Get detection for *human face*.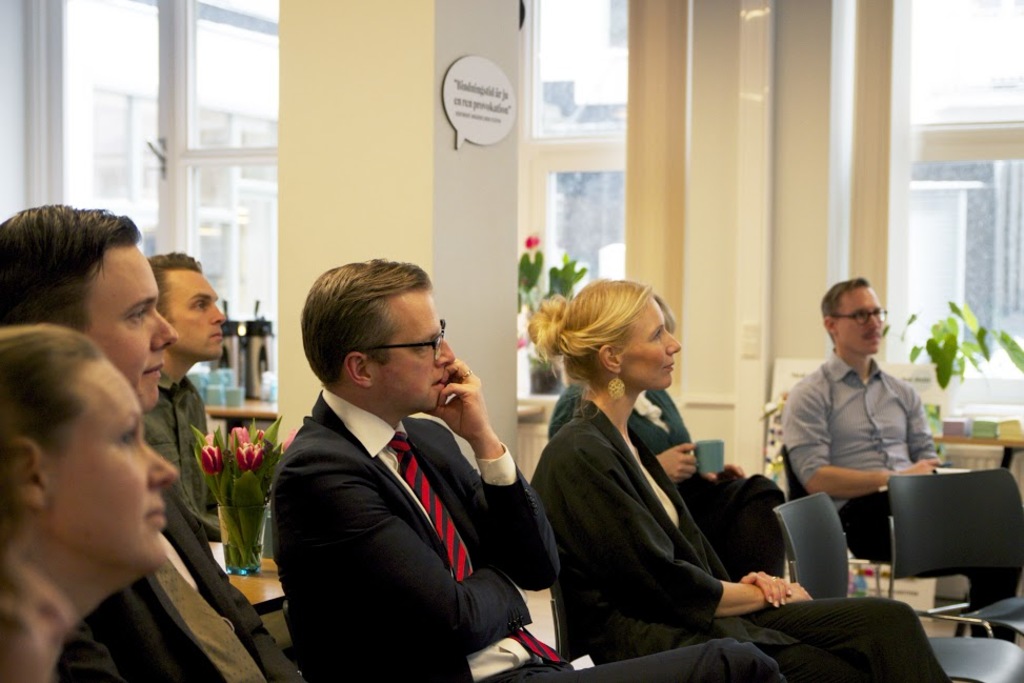
Detection: detection(831, 283, 890, 354).
